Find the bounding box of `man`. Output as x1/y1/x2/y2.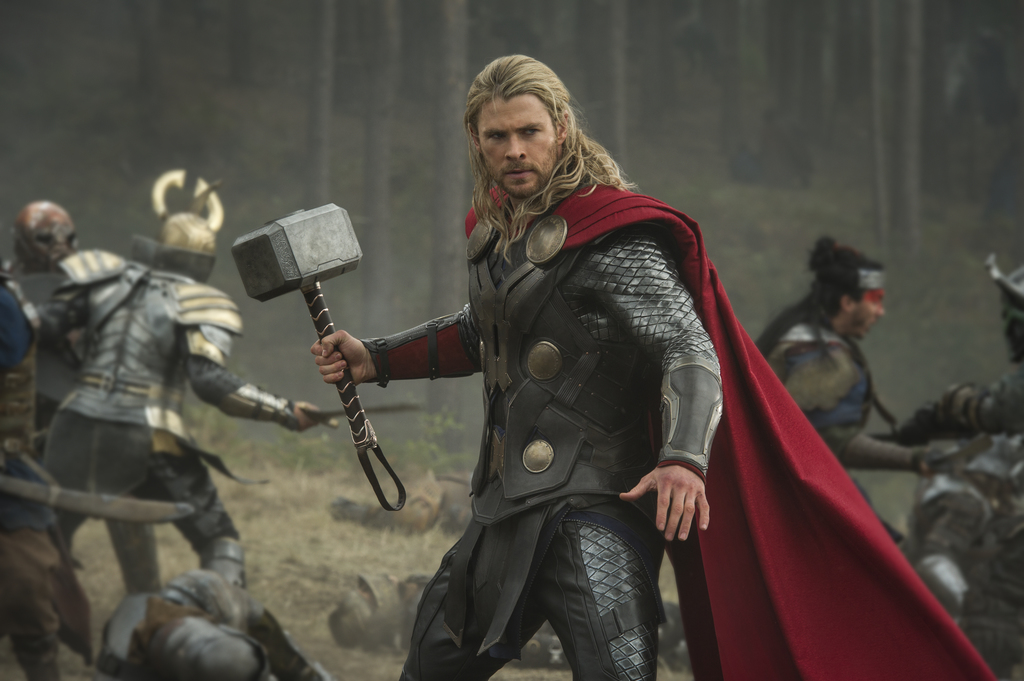
327/60/810/673.
